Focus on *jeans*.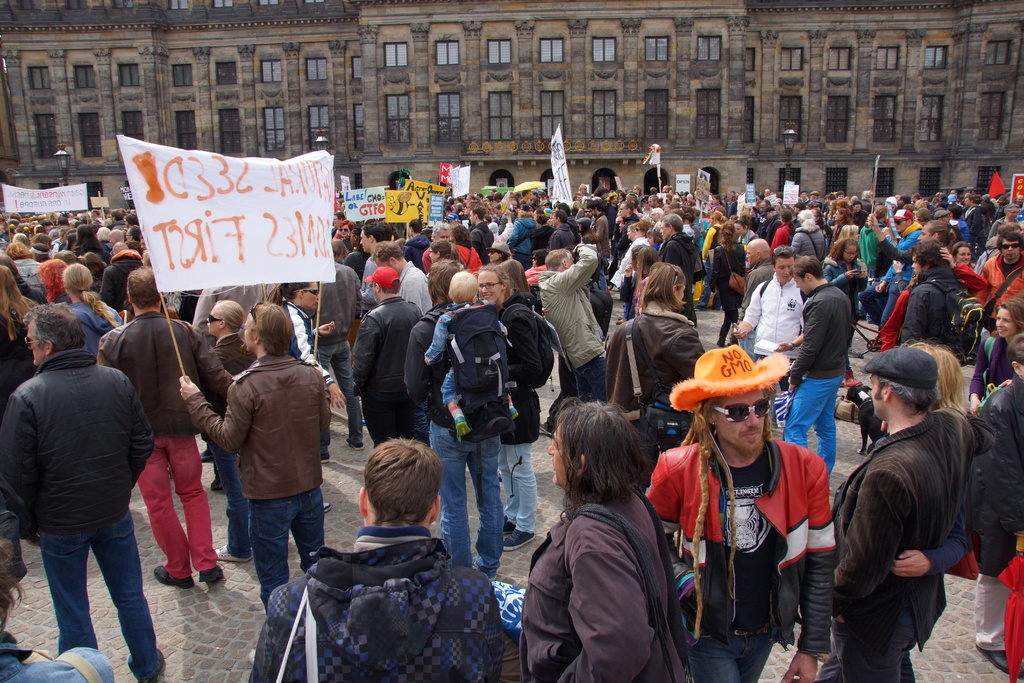
Focused at <bbox>246, 488, 323, 612</bbox>.
